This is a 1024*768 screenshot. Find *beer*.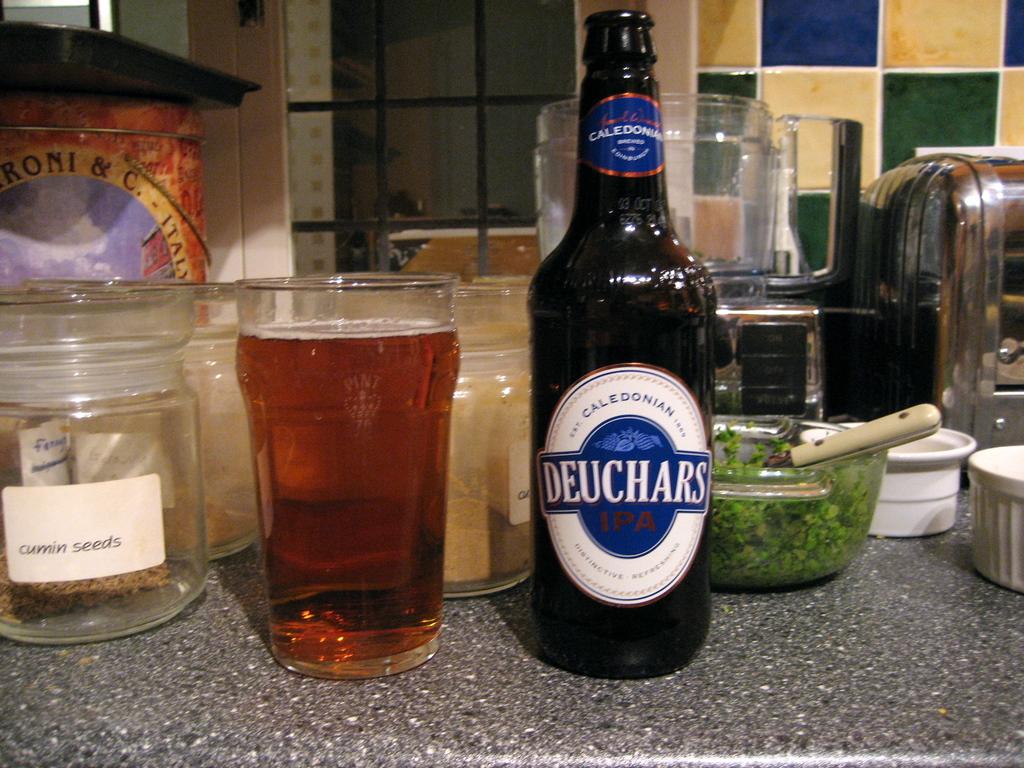
Bounding box: bbox=[531, 7, 712, 680].
